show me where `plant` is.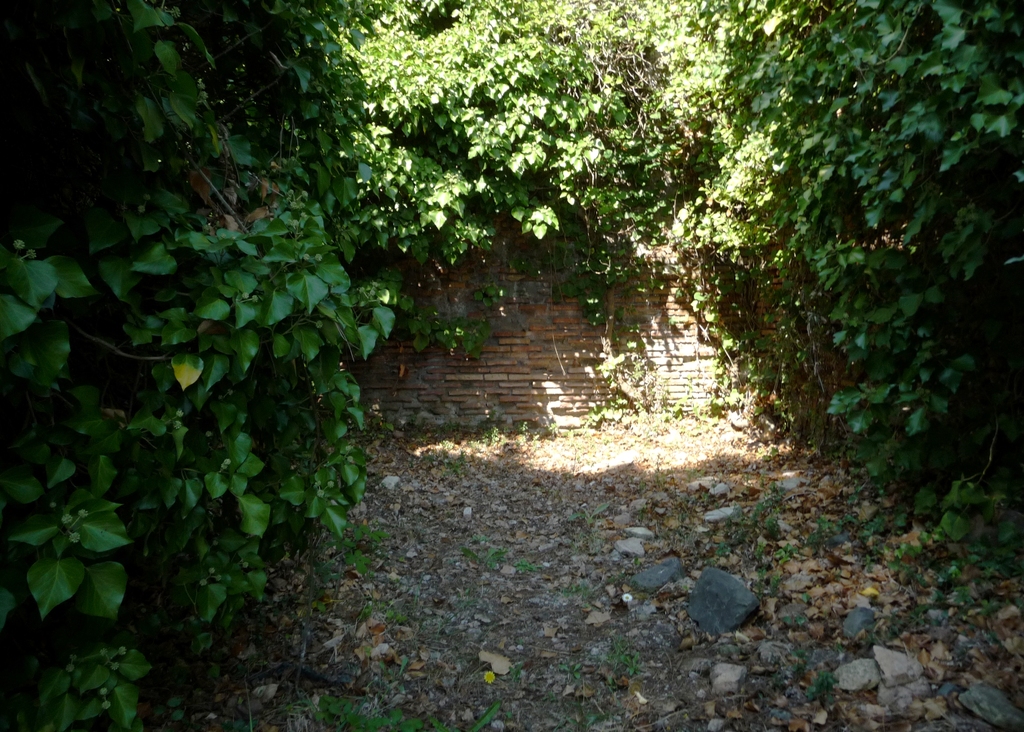
`plant` is at 317, 0, 830, 348.
